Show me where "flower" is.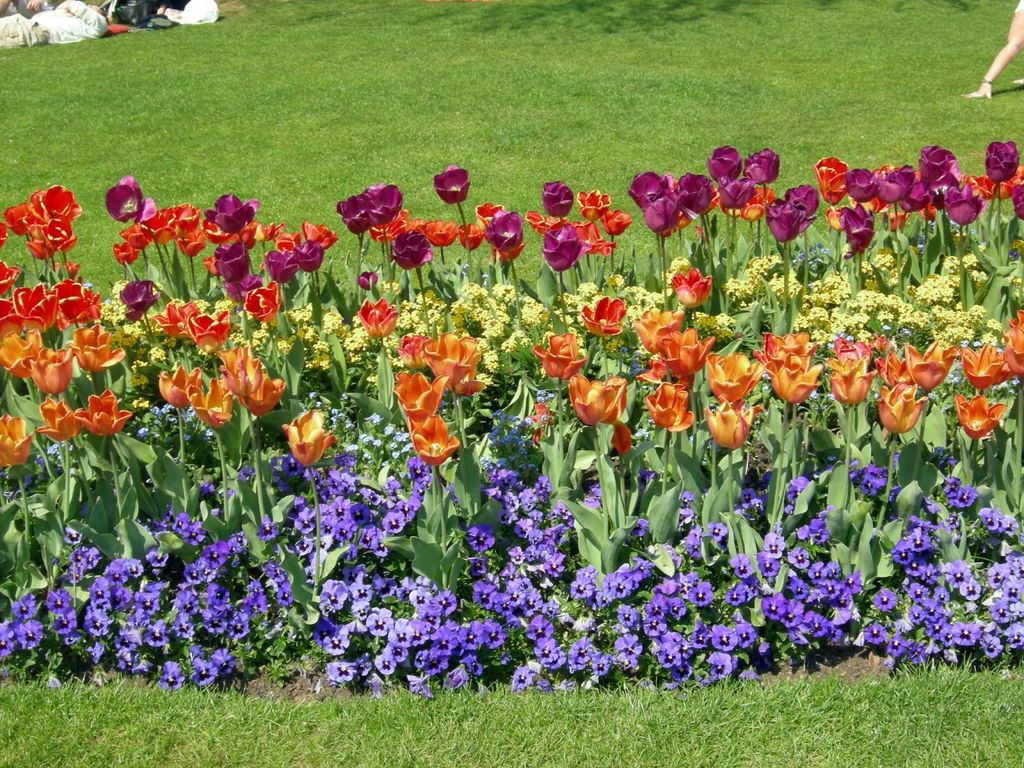
"flower" is at [677, 175, 719, 215].
